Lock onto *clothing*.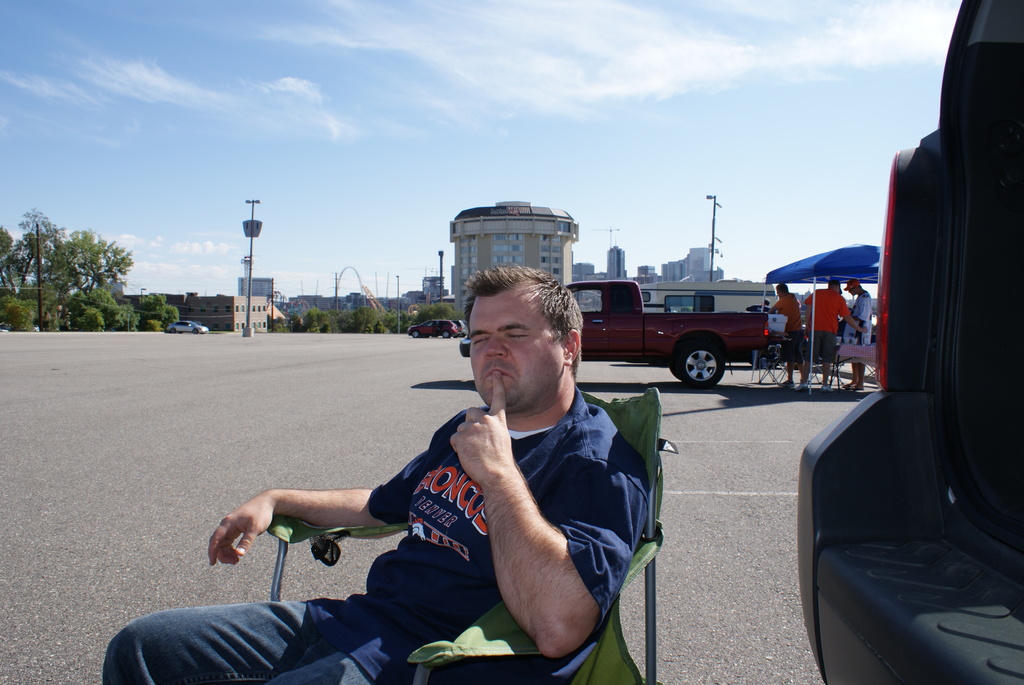
Locked: crop(794, 282, 854, 361).
